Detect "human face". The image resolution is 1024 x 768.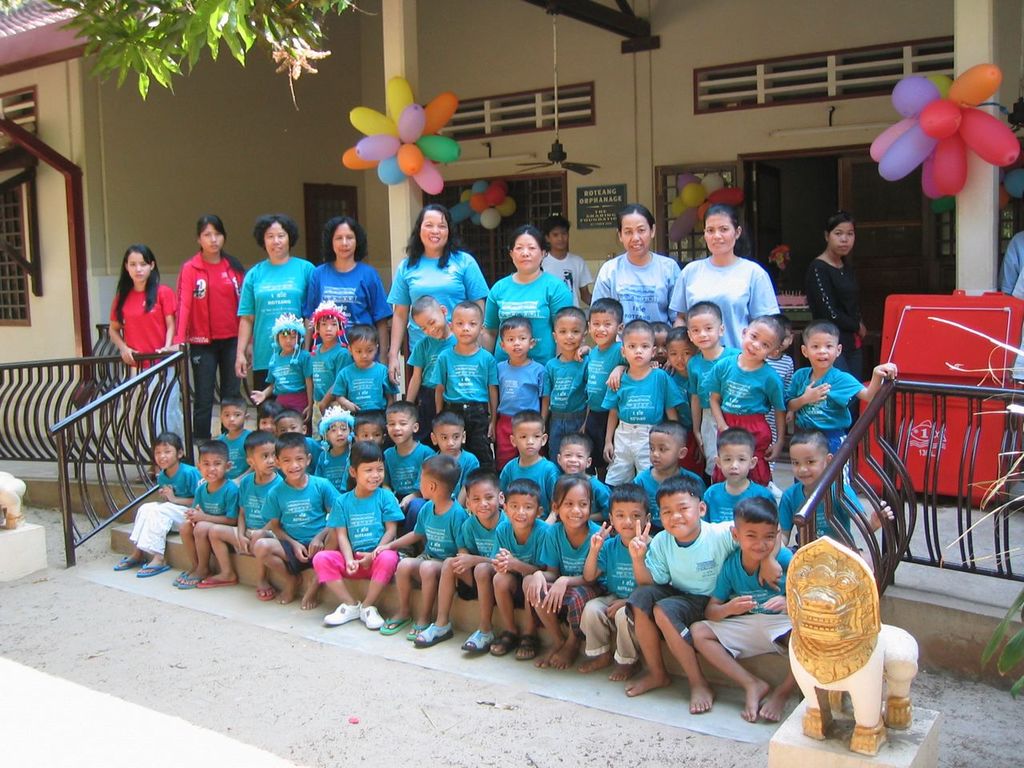
BBox(155, 444, 178, 468).
